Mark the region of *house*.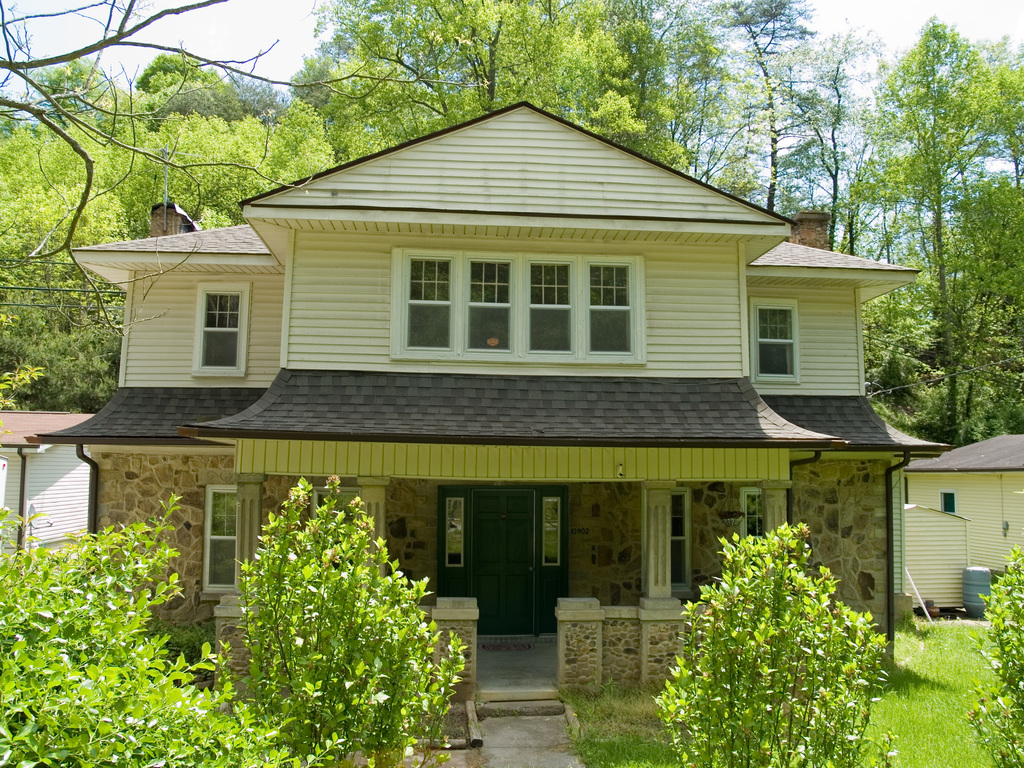
Region: left=917, top=436, right=1023, bottom=632.
